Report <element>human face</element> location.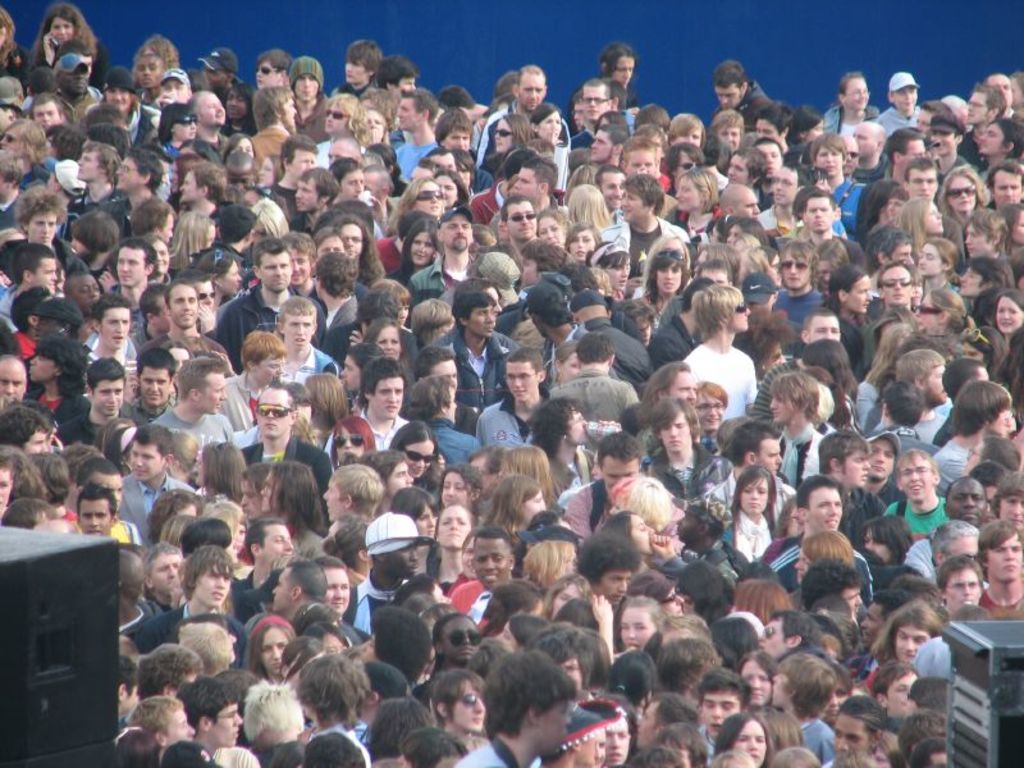
Report: x1=824 y1=678 x2=845 y2=709.
